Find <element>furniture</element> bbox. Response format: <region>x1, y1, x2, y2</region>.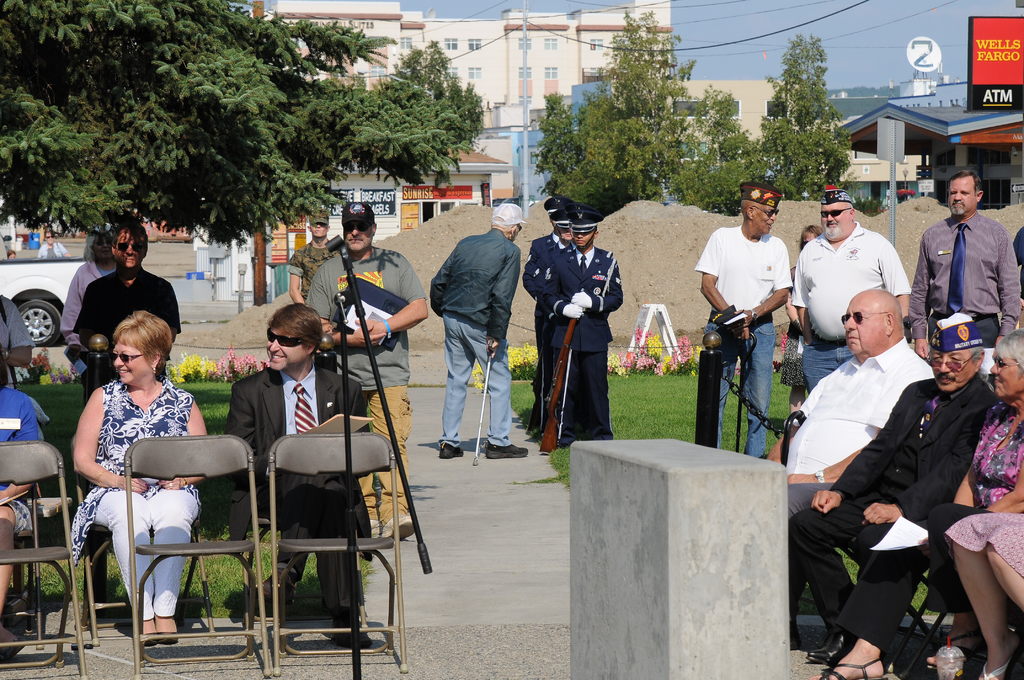
<region>0, 441, 90, 679</region>.
